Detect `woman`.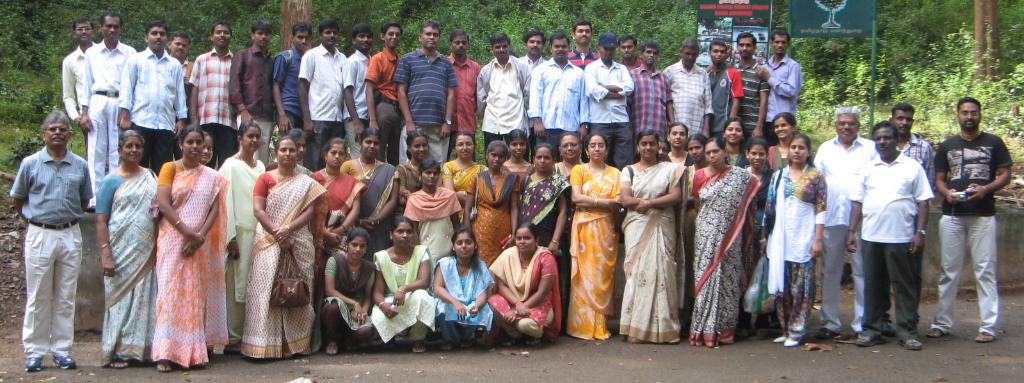
Detected at (662,116,696,171).
